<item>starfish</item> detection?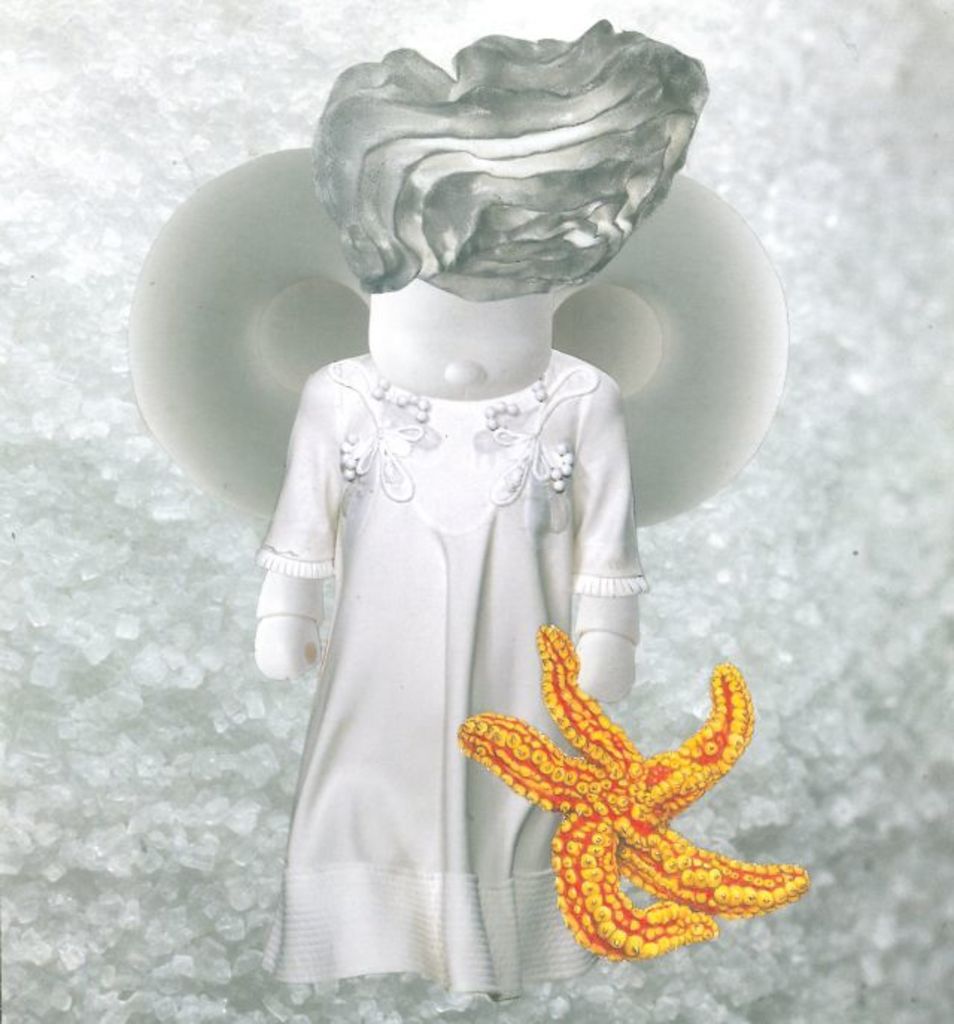
(452, 622, 811, 966)
